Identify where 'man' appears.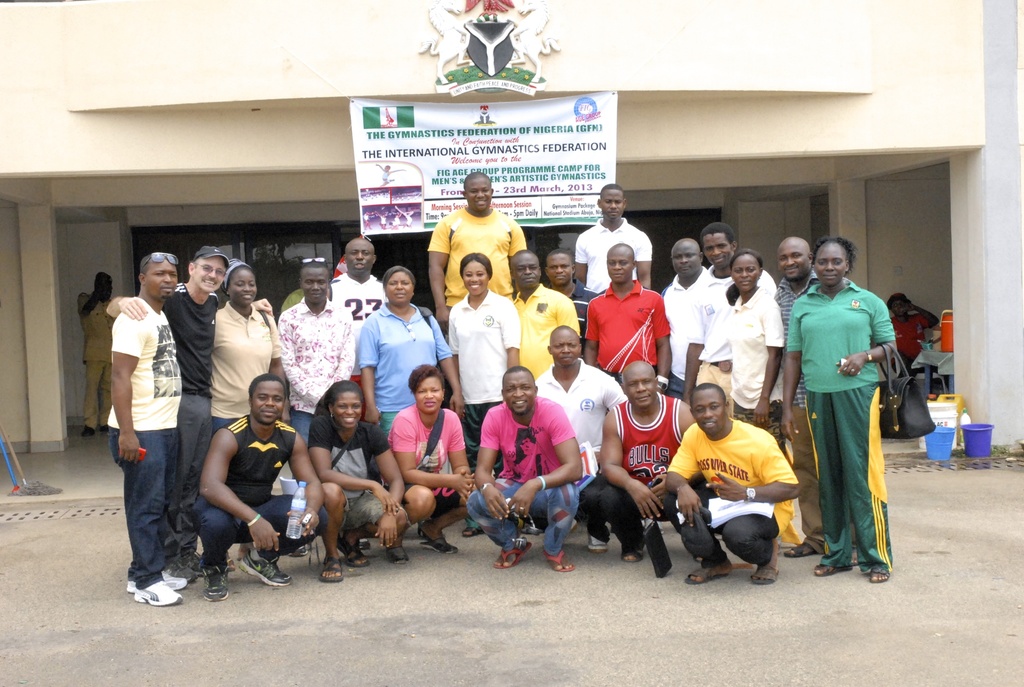
Appears at (x1=428, y1=168, x2=530, y2=344).
